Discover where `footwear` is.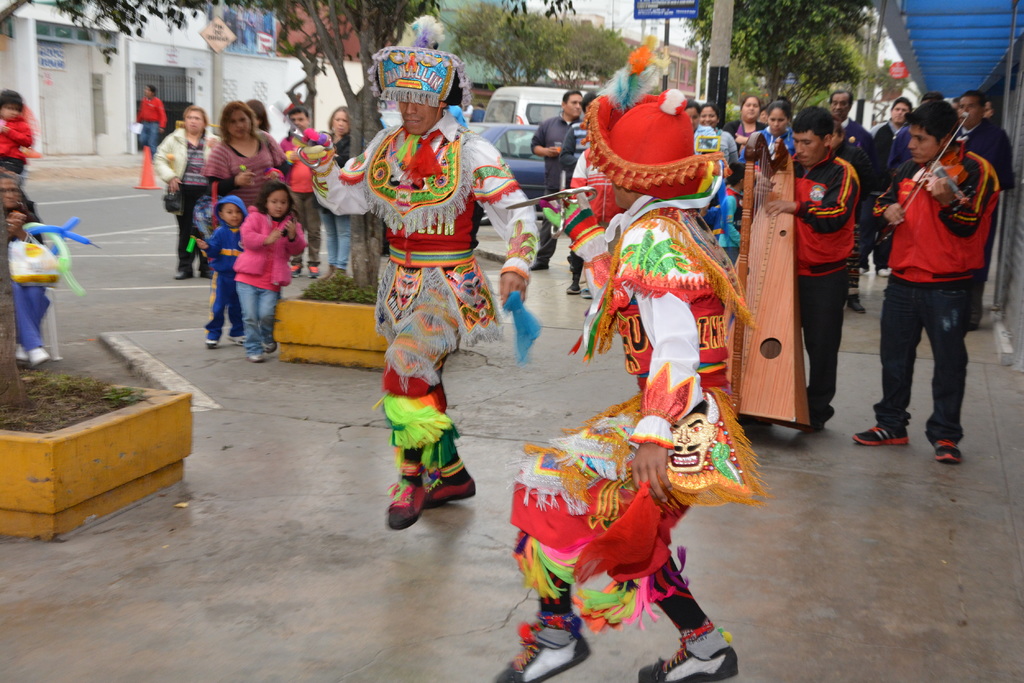
Discovered at (left=846, top=293, right=871, bottom=315).
